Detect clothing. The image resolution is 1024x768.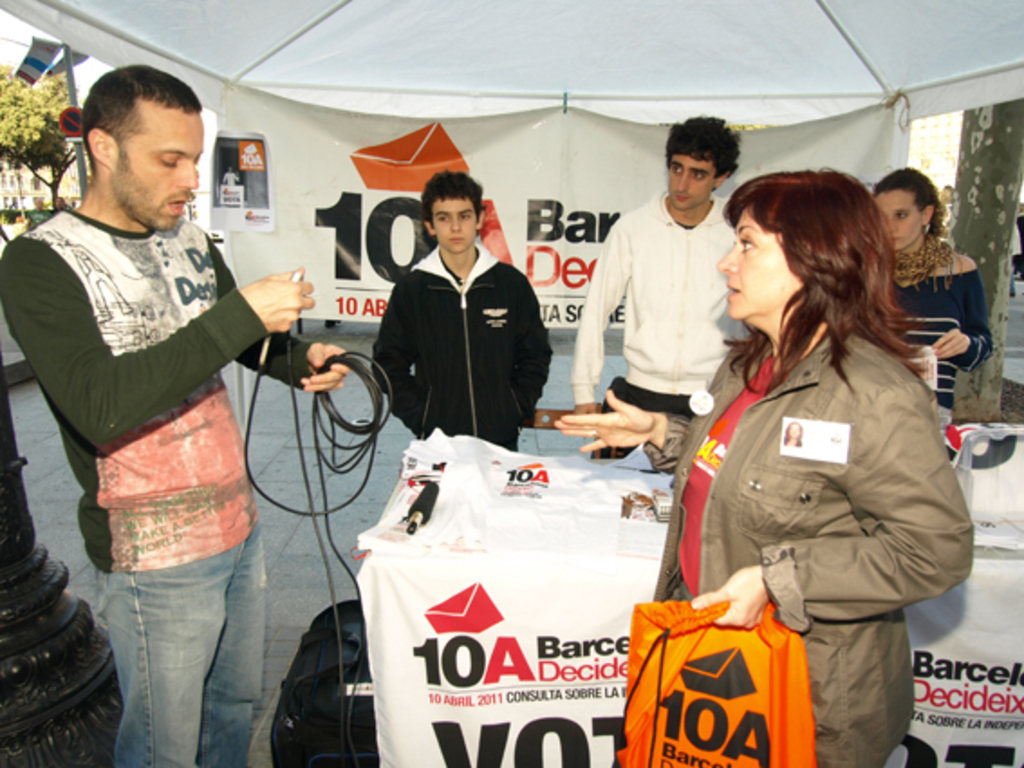
367:242:553:450.
